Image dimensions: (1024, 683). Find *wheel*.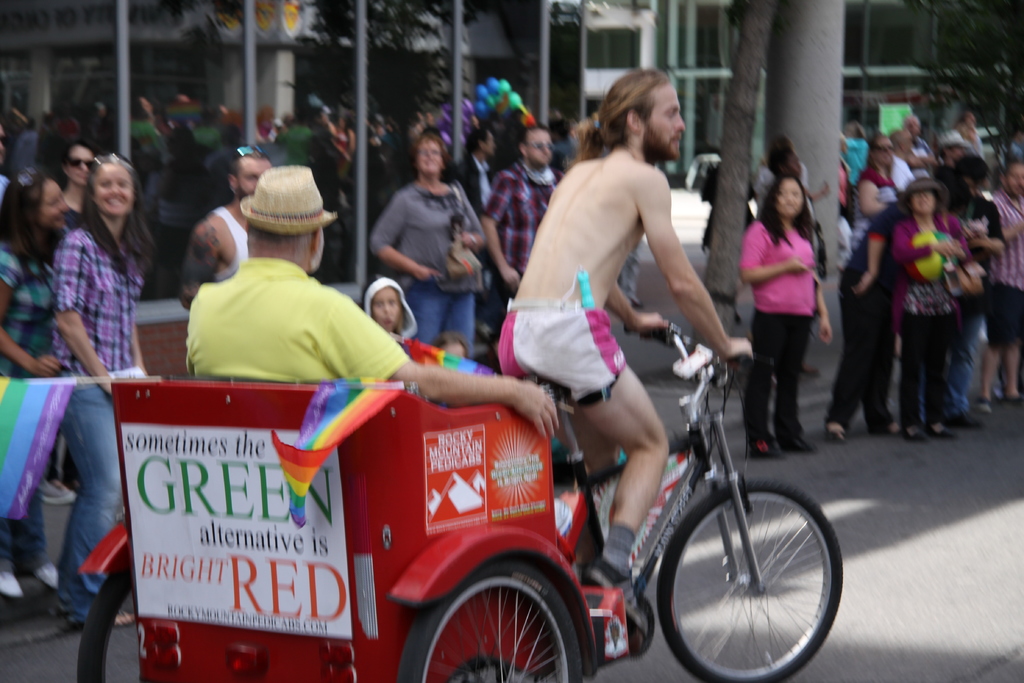
392 562 584 682.
